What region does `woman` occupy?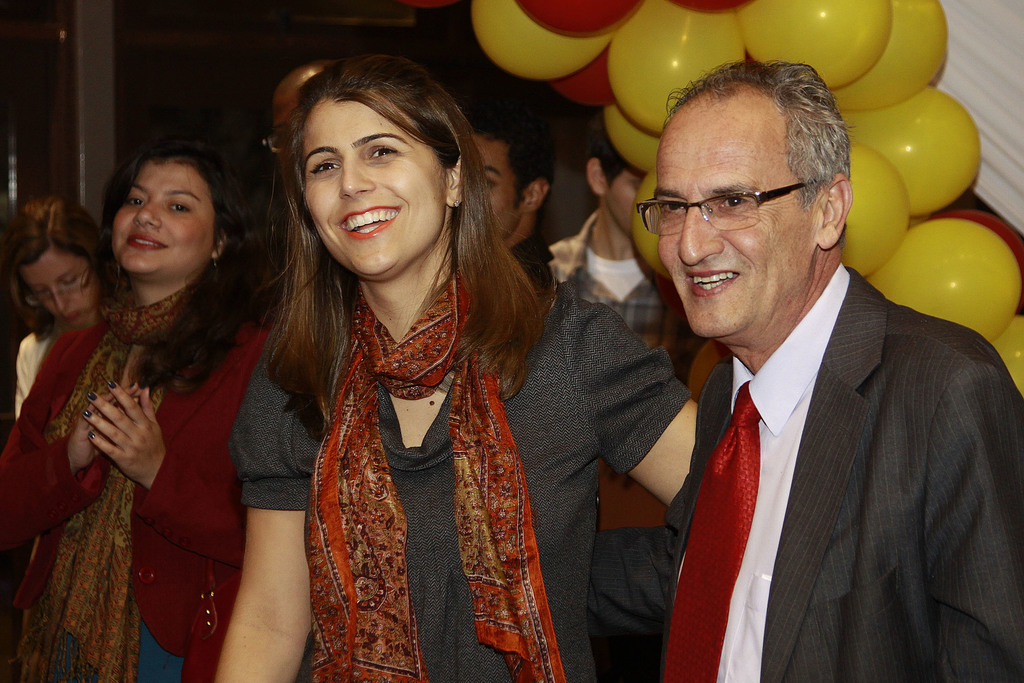
left=229, top=82, right=658, bottom=671.
